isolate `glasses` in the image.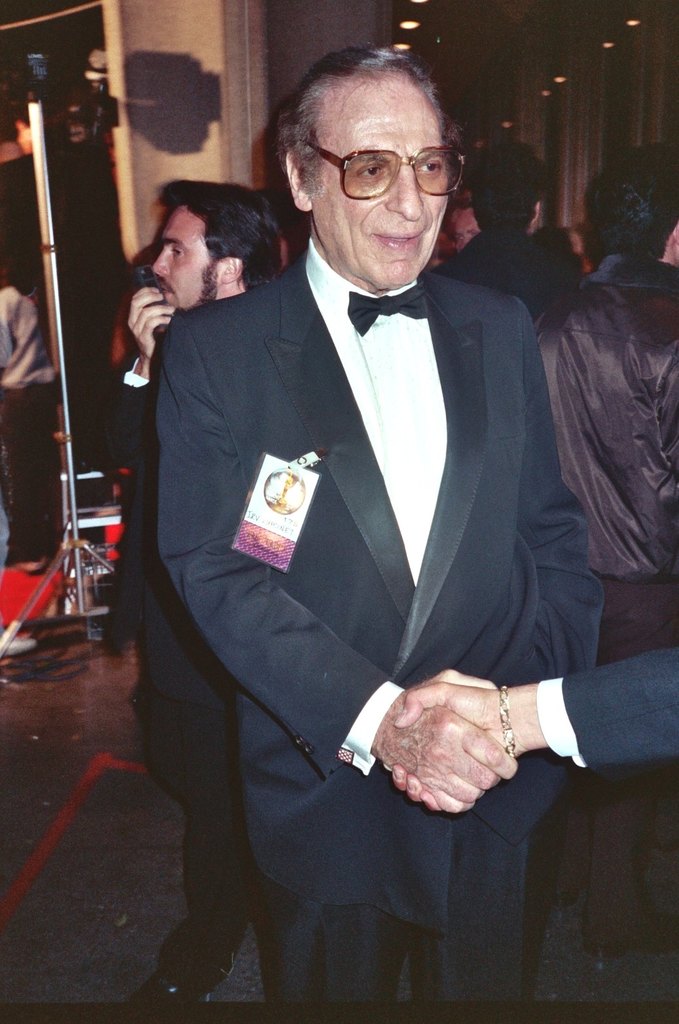
Isolated region: Rect(304, 133, 460, 188).
